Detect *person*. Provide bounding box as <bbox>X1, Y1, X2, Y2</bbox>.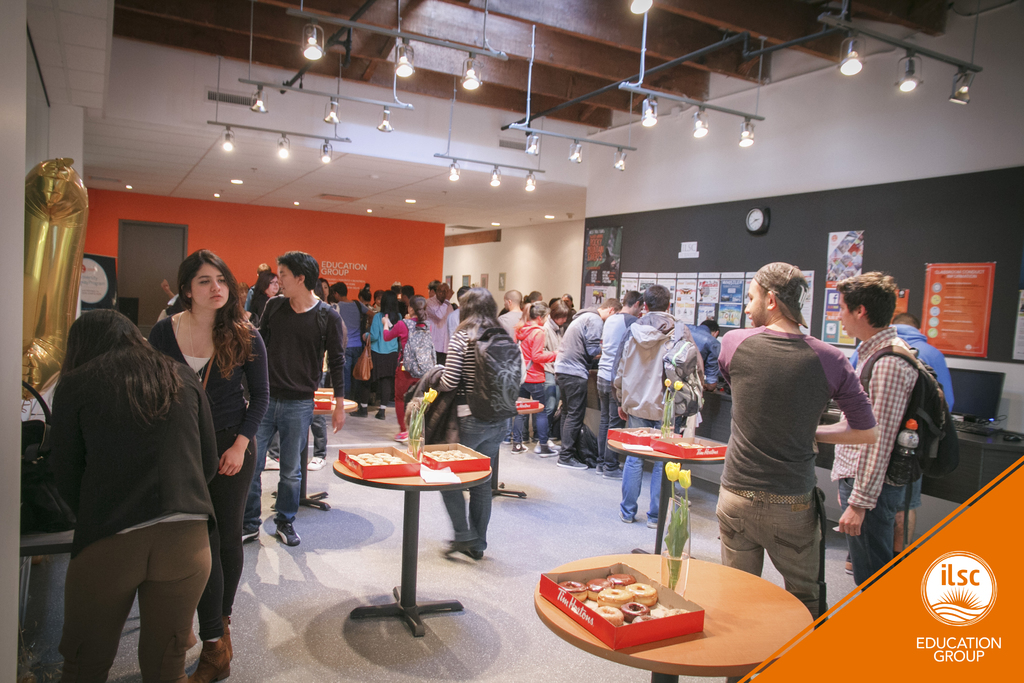
<bbox>426, 280, 522, 561</bbox>.
